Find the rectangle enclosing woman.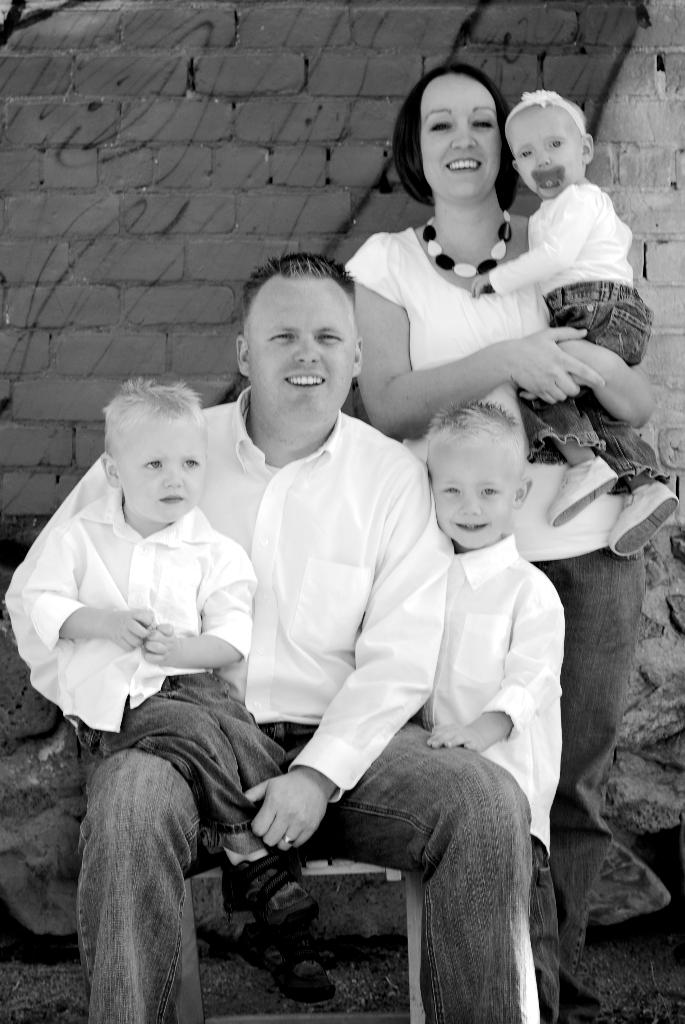
left=356, top=58, right=661, bottom=1023.
